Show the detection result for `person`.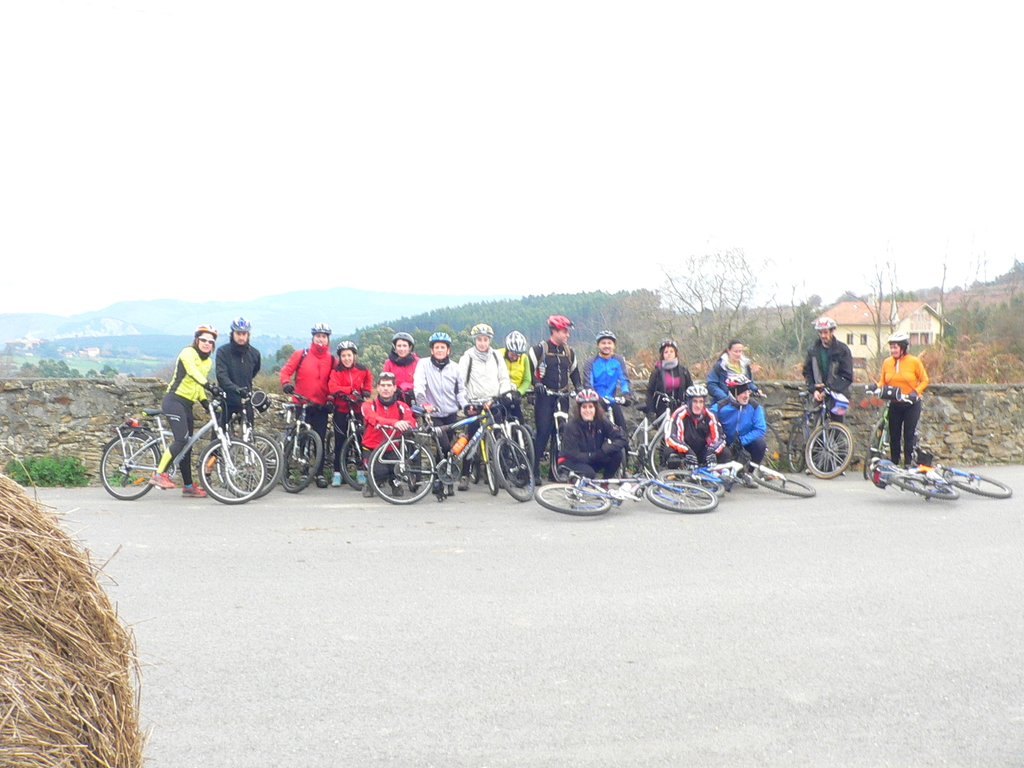
bbox=[873, 331, 930, 481].
